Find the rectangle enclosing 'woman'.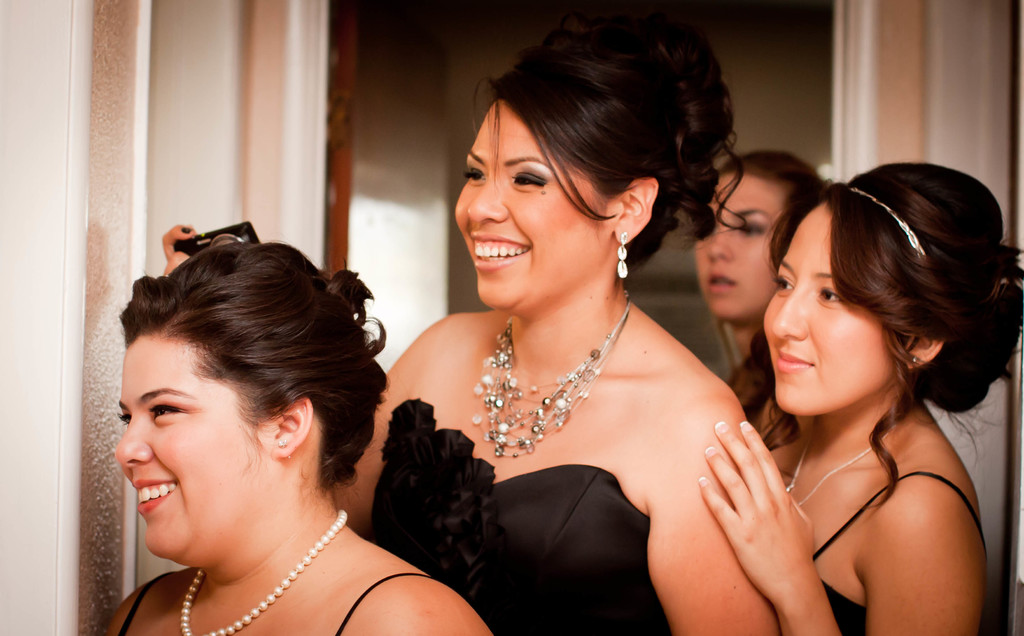
bbox(696, 160, 1023, 635).
